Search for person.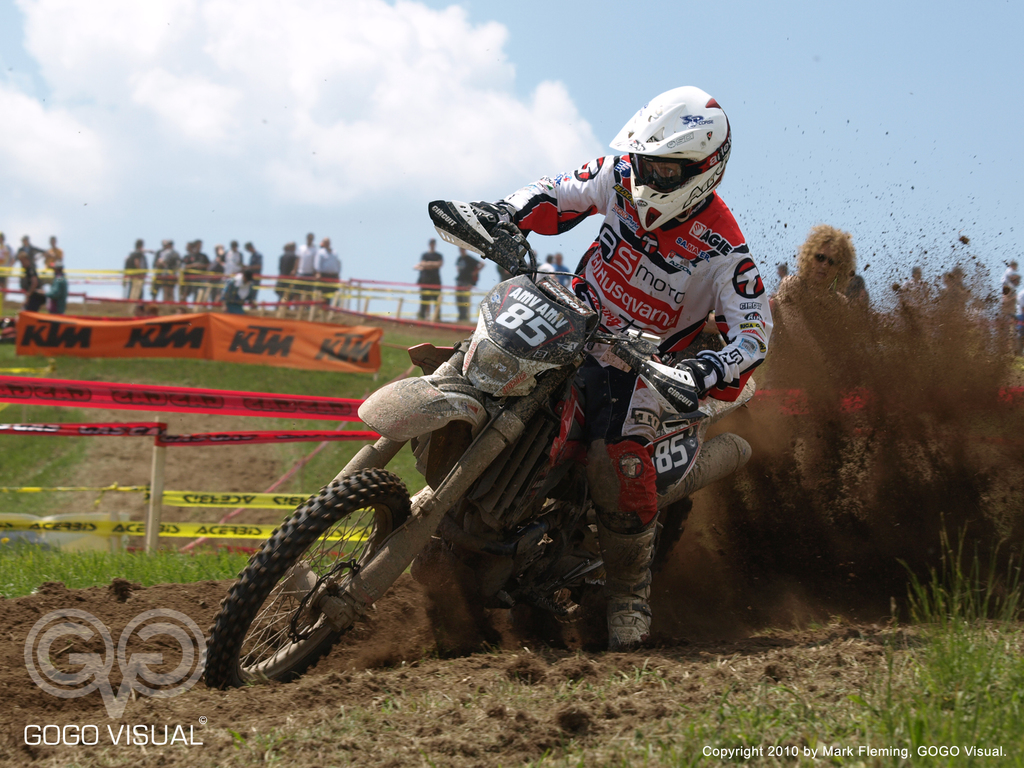
Found at bbox=[274, 230, 340, 310].
